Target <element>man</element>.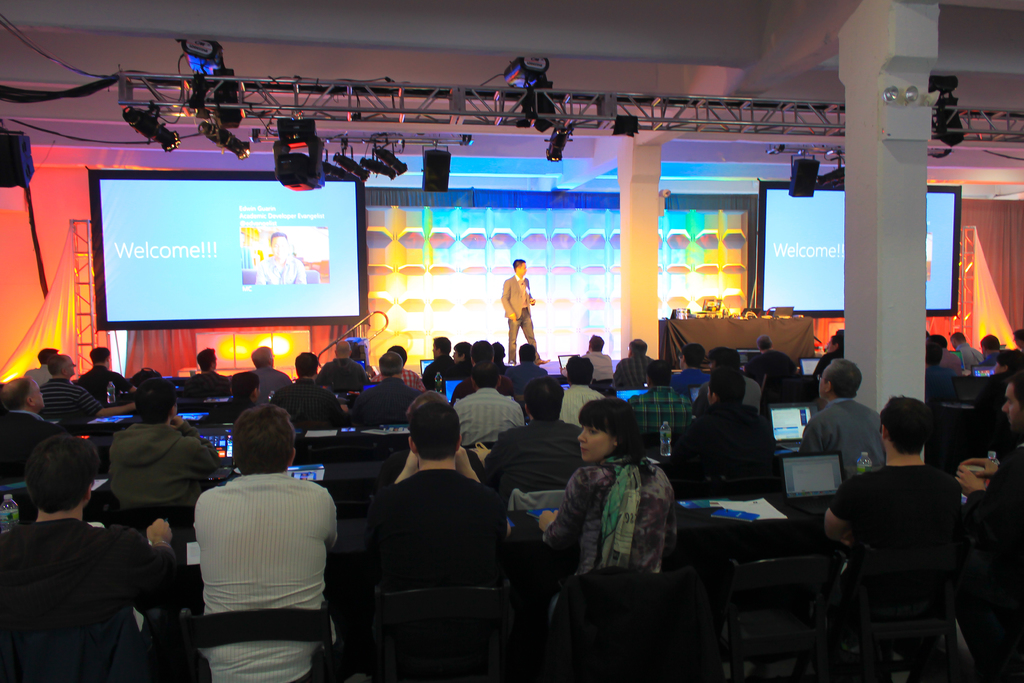
Target region: (980,333,1011,363).
